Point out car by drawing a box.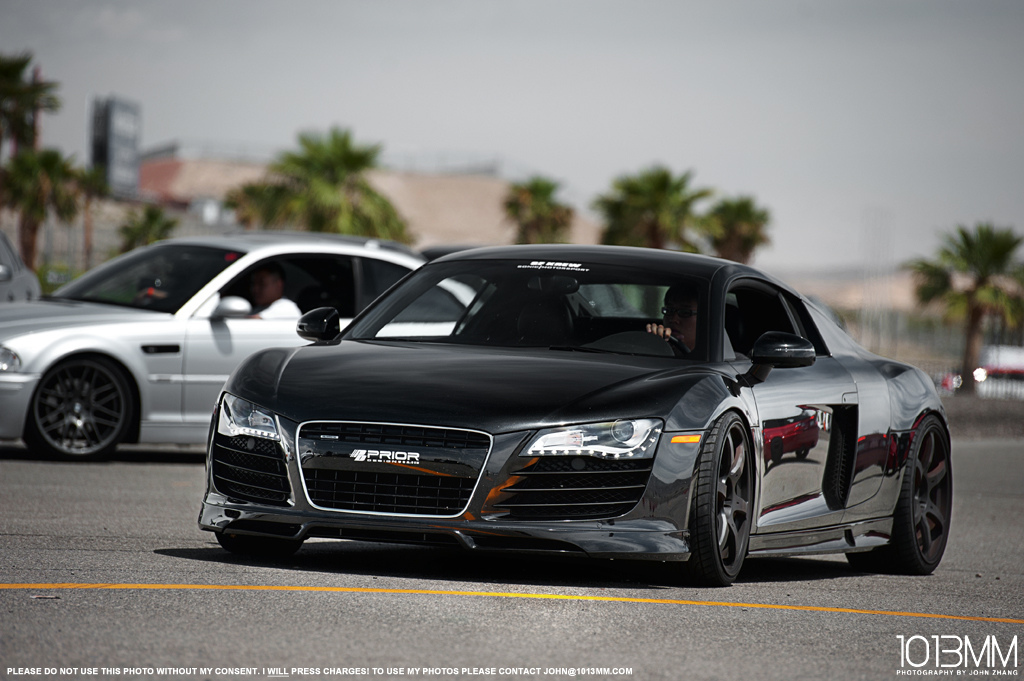
rect(0, 239, 487, 470).
